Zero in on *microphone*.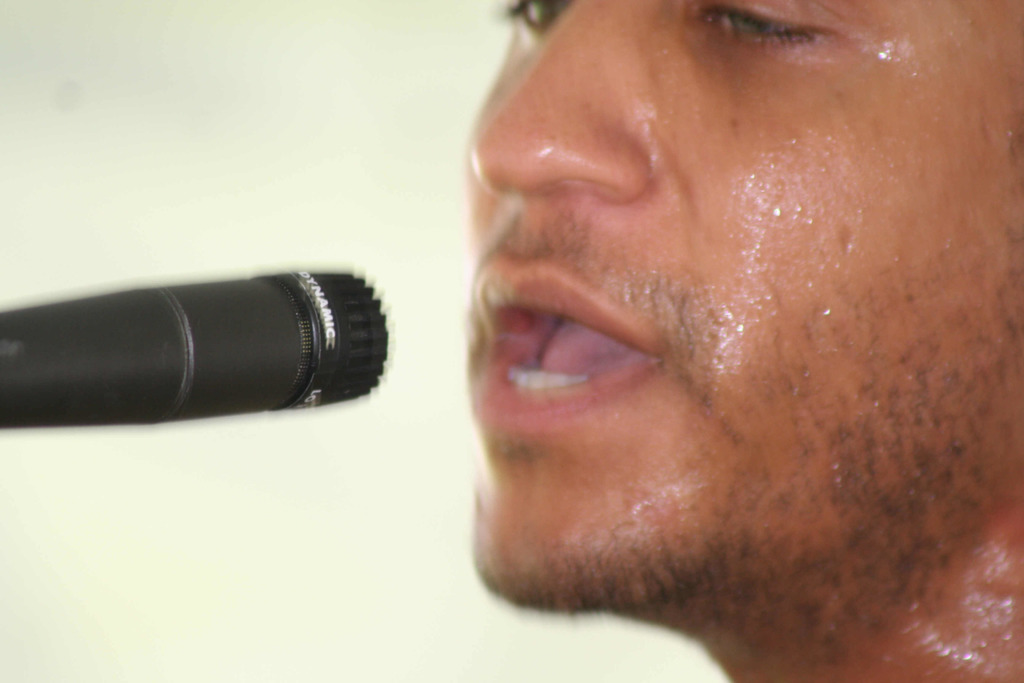
Zeroed in: 0 265 392 433.
